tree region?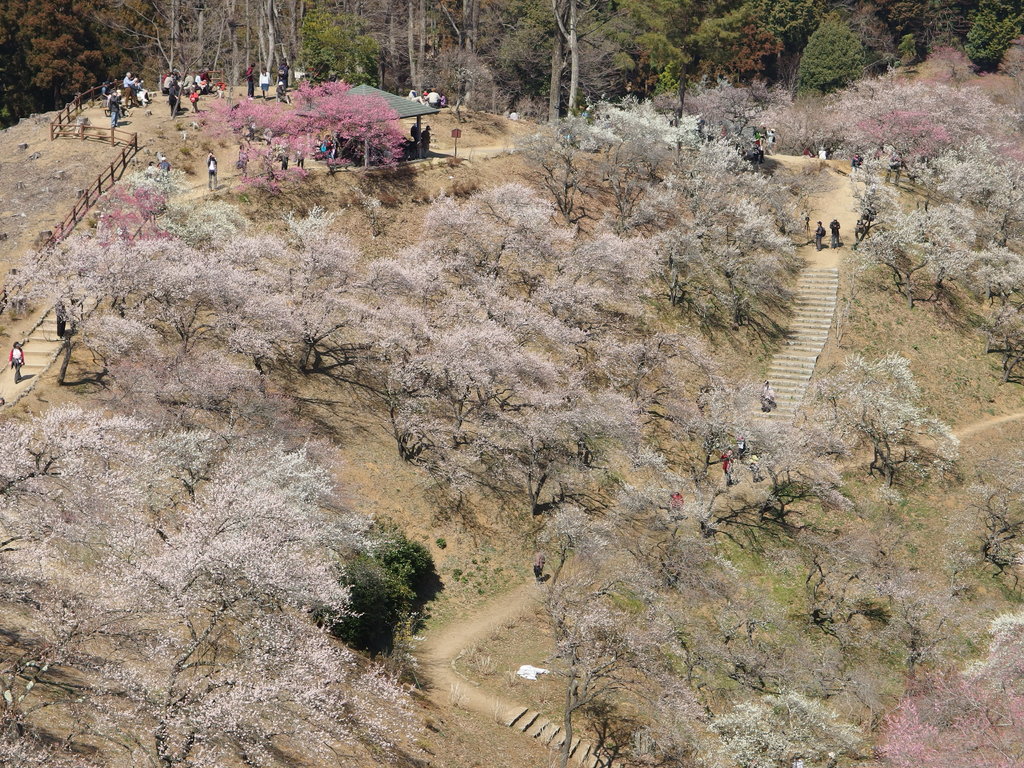
region(593, 137, 675, 227)
